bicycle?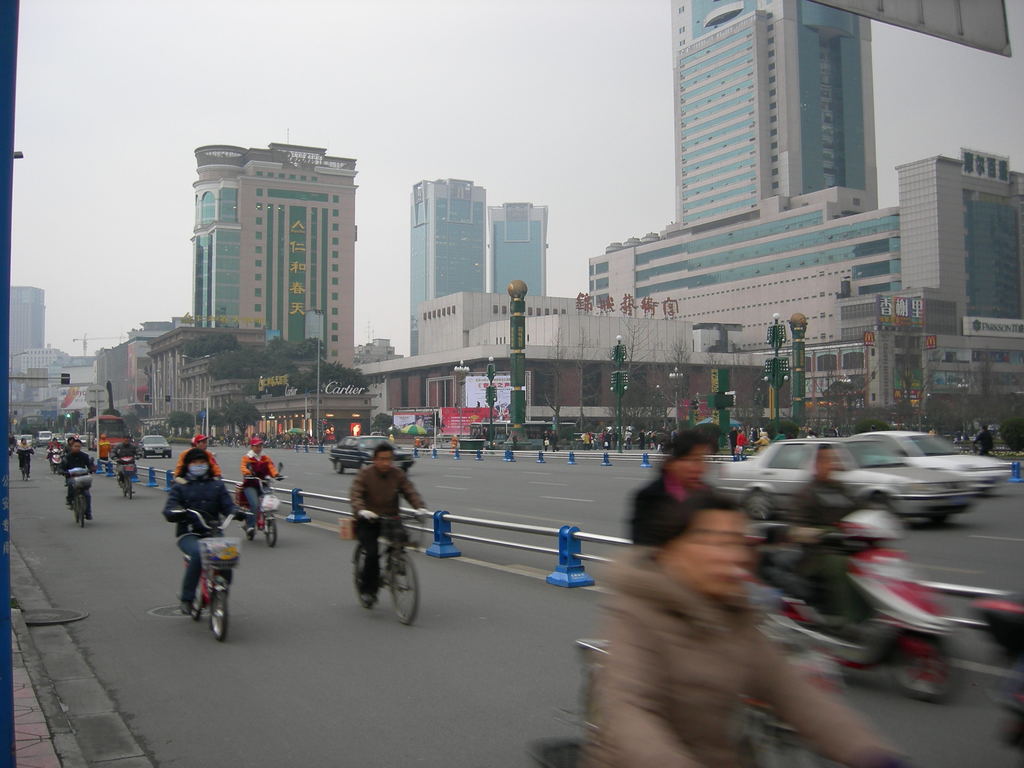
left=18, top=457, right=30, bottom=474
